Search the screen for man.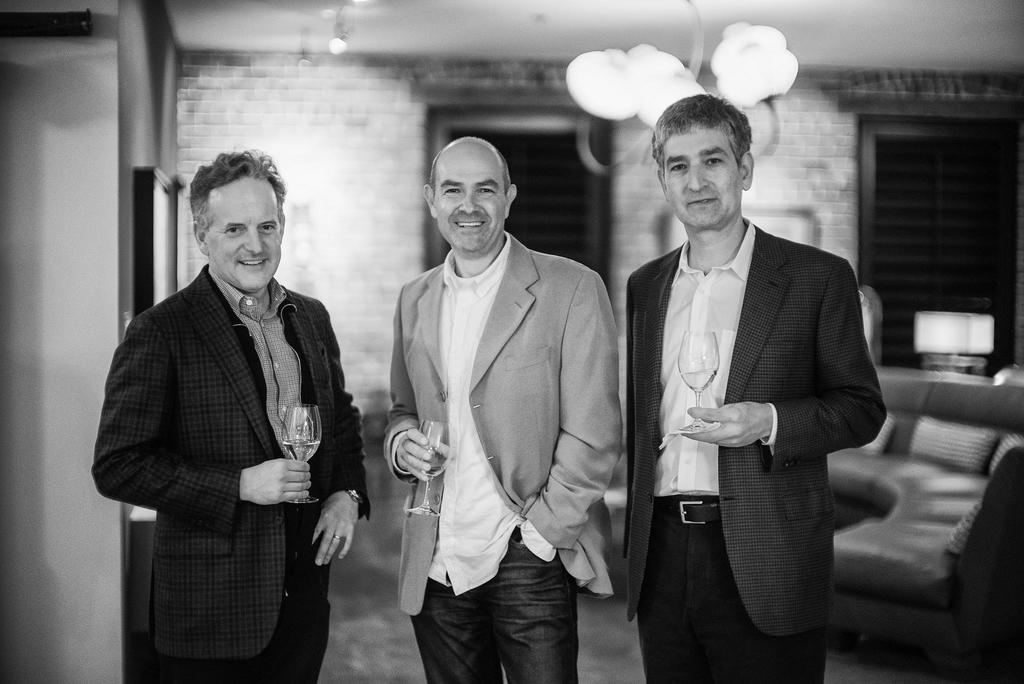
Found at bbox(376, 130, 619, 683).
